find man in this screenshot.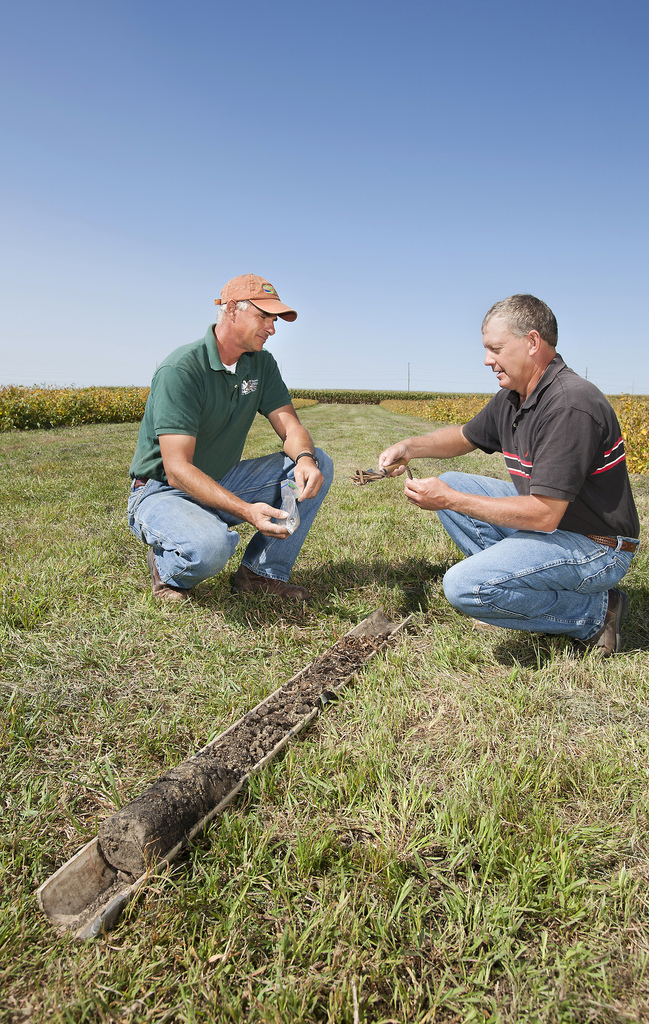
The bounding box for man is <box>126,260,325,609</box>.
